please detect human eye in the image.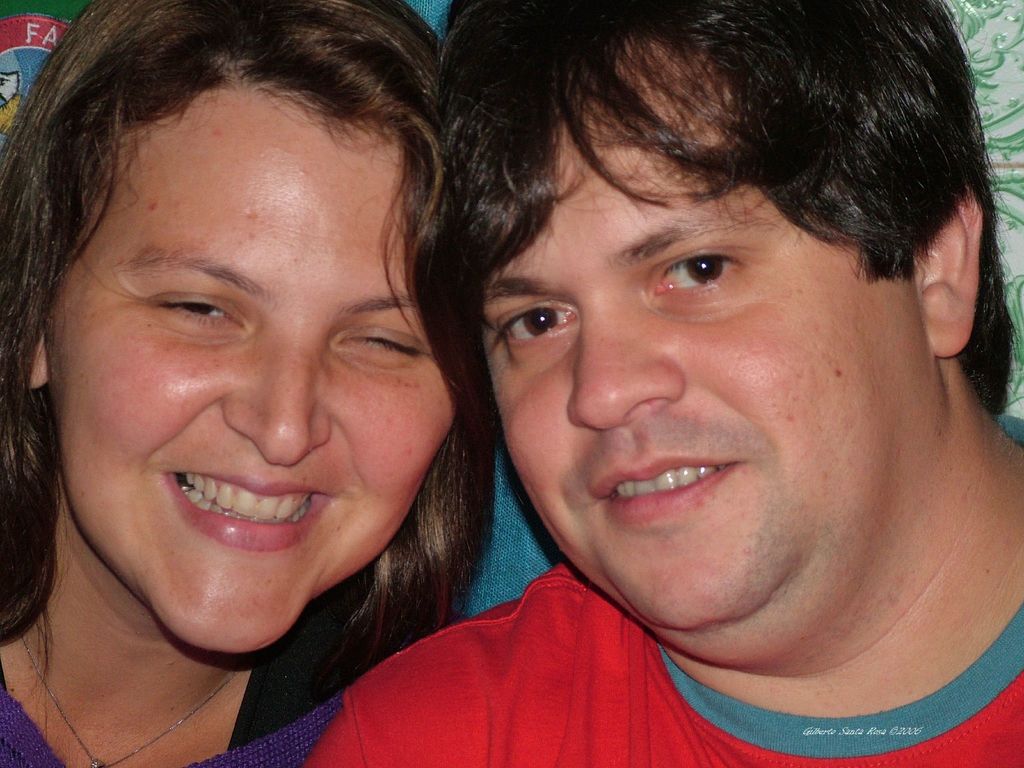
BBox(646, 244, 748, 295).
